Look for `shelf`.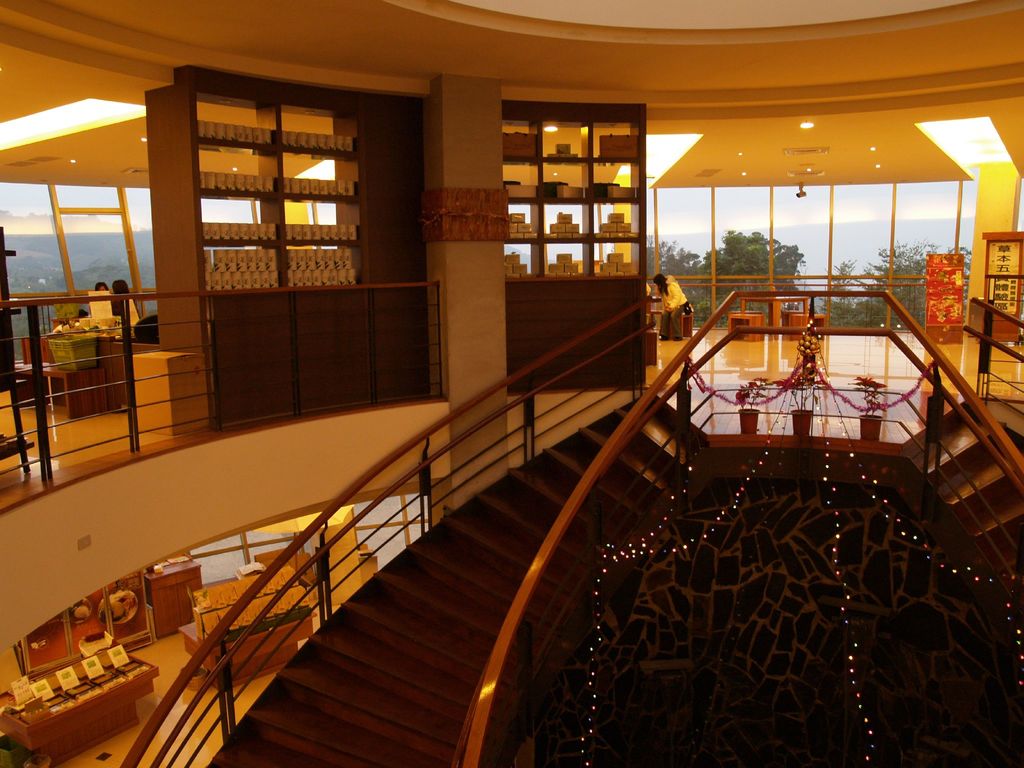
Found: {"x1": 217, "y1": 245, "x2": 266, "y2": 278}.
